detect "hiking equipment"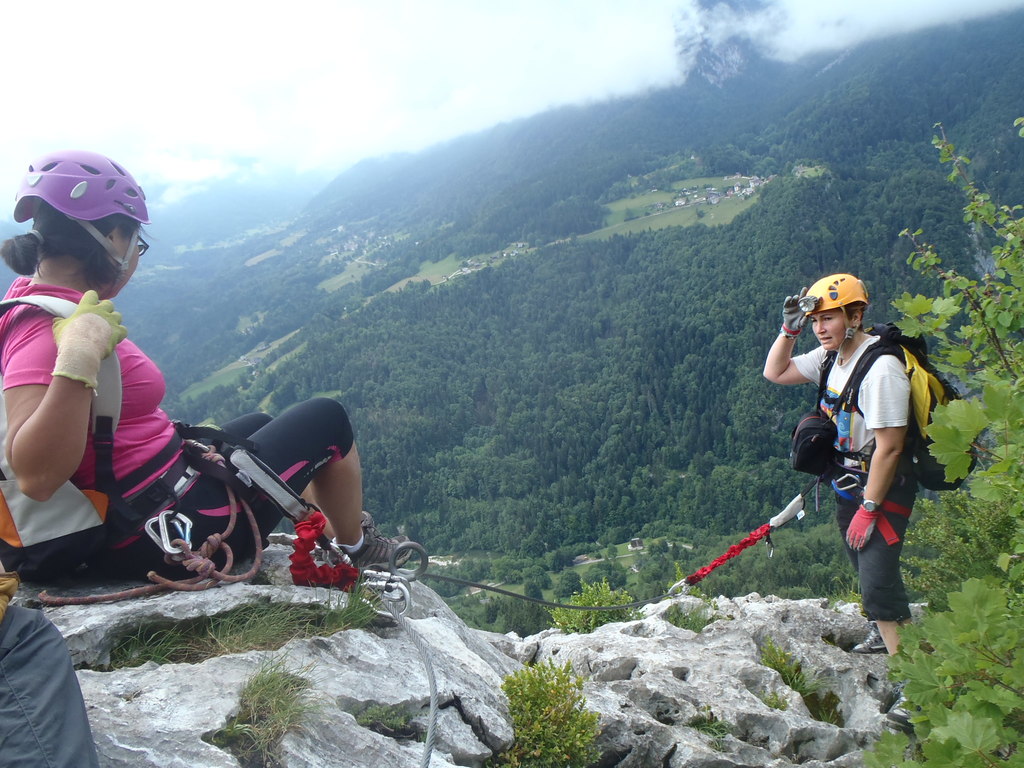
{"x1": 312, "y1": 509, "x2": 371, "y2": 564}
